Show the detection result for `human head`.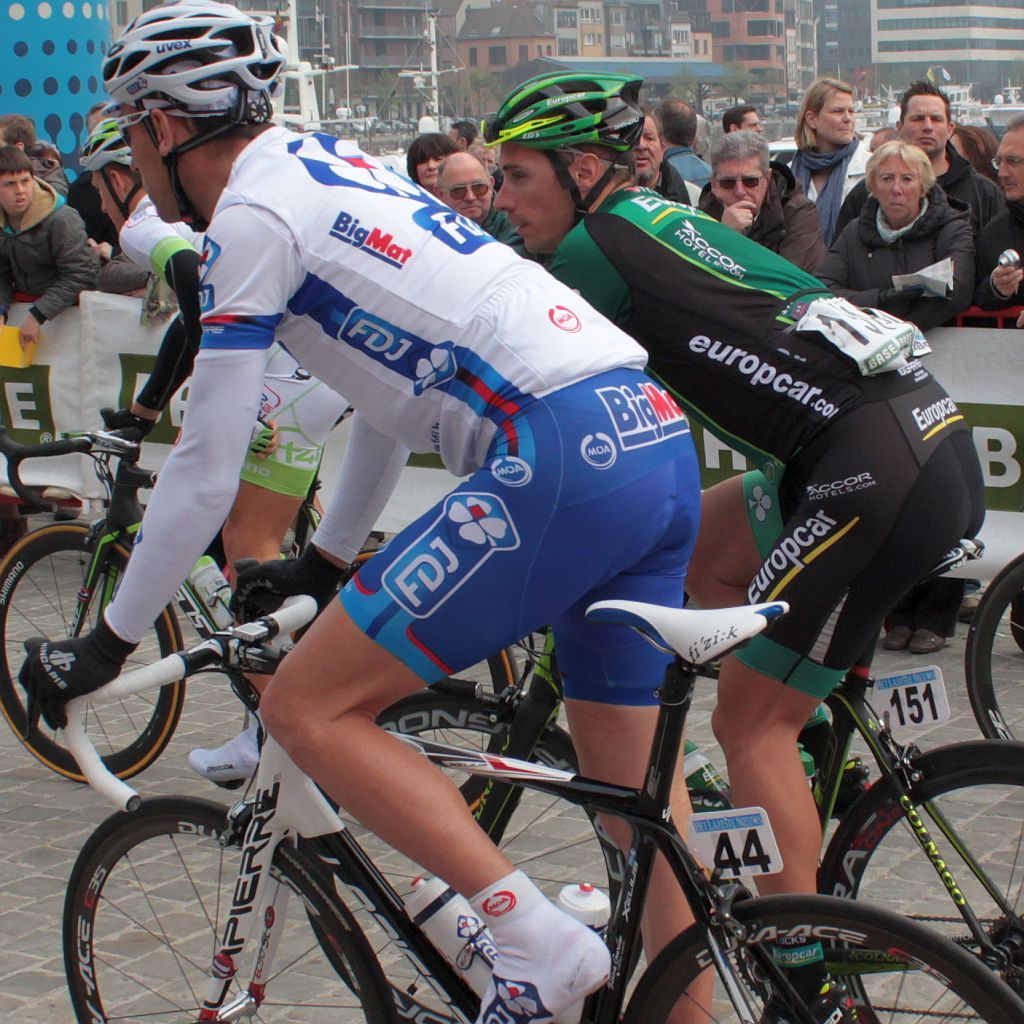
BBox(437, 151, 497, 219).
